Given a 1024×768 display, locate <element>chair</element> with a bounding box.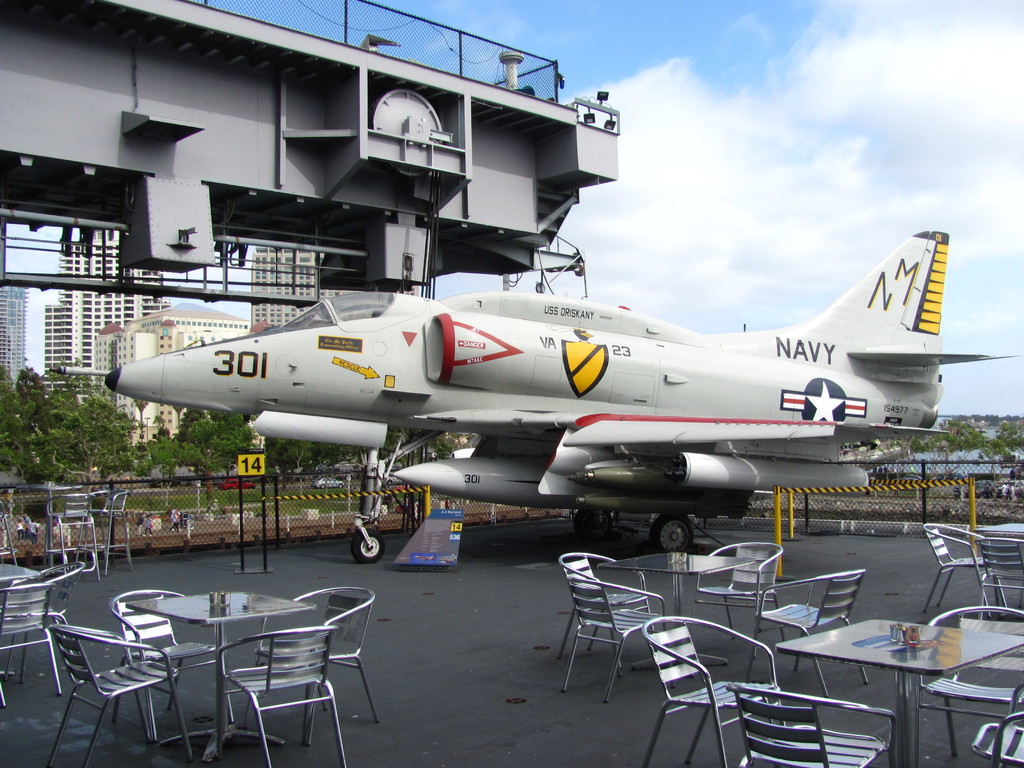
Located: crop(214, 627, 342, 767).
